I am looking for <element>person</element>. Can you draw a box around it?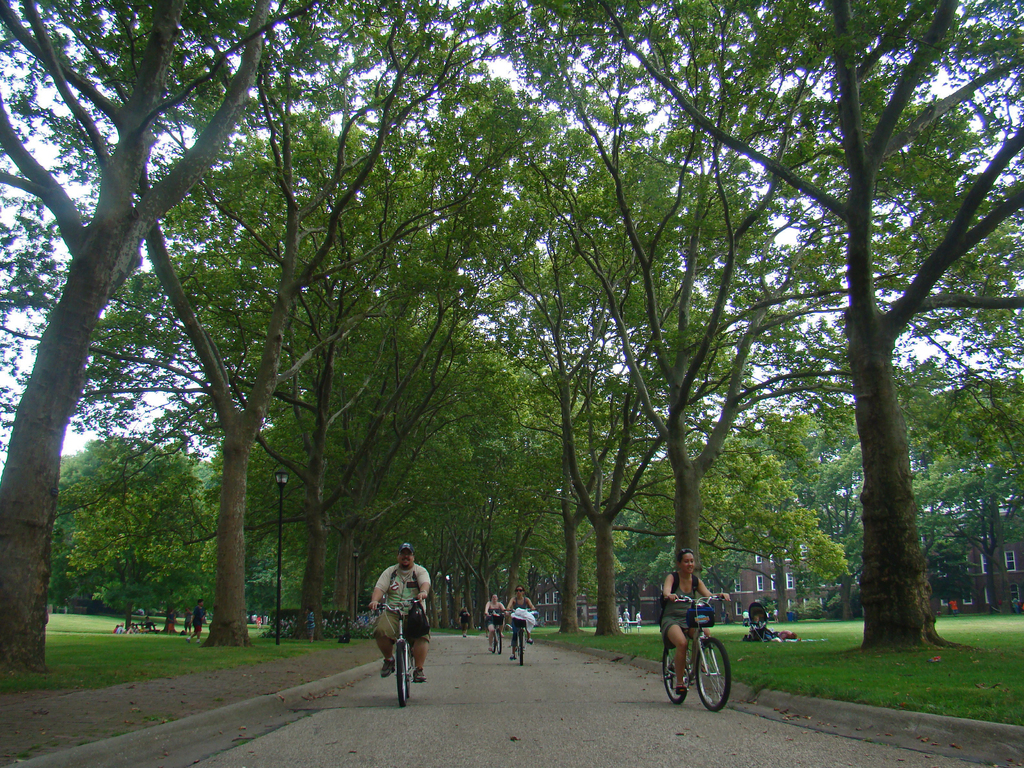
Sure, the bounding box is [365, 544, 431, 679].
